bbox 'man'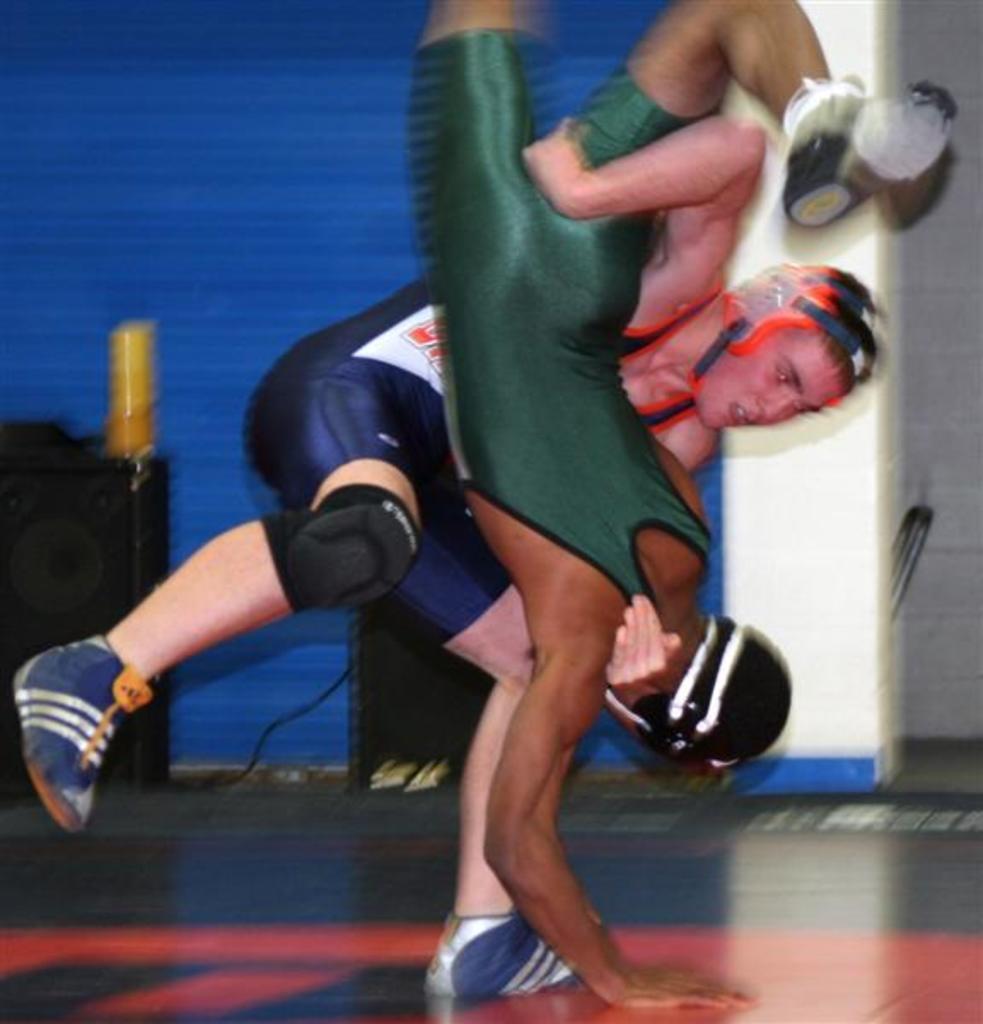
(x1=408, y1=0, x2=954, y2=1012)
